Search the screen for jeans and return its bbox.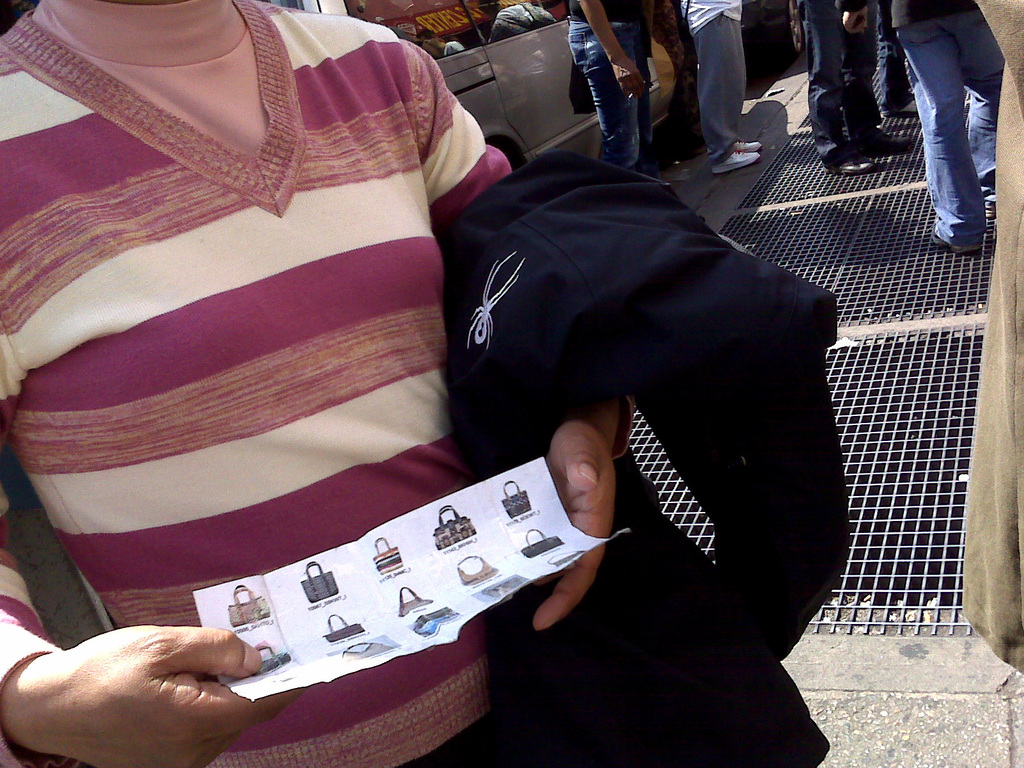
Found: [left=908, top=10, right=1016, bottom=252].
